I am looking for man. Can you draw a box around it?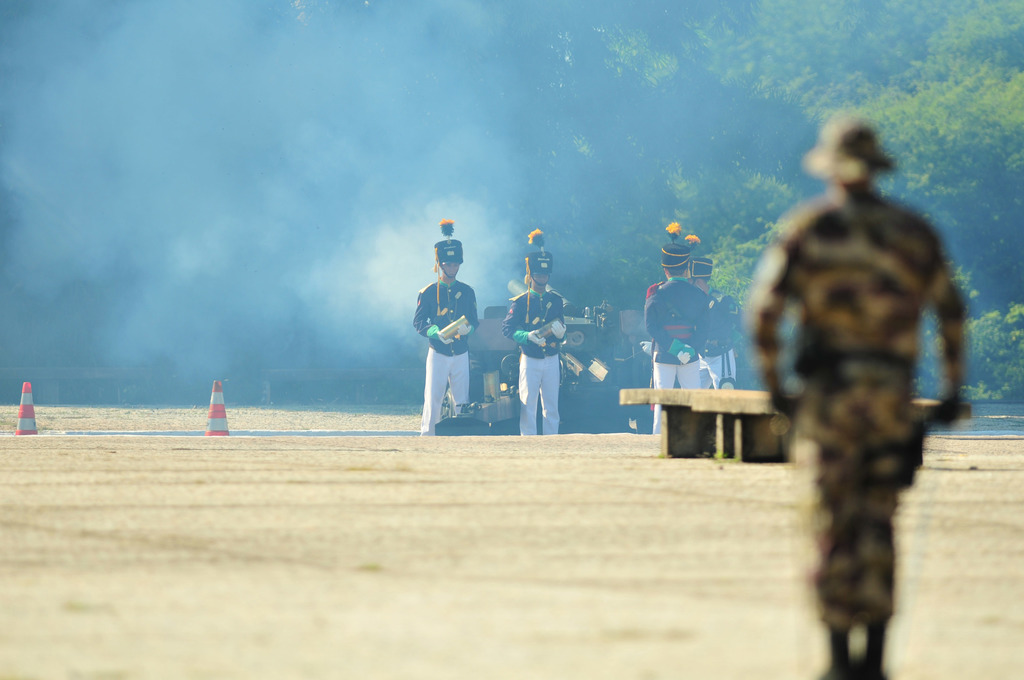
Sure, the bounding box is 502, 232, 564, 437.
